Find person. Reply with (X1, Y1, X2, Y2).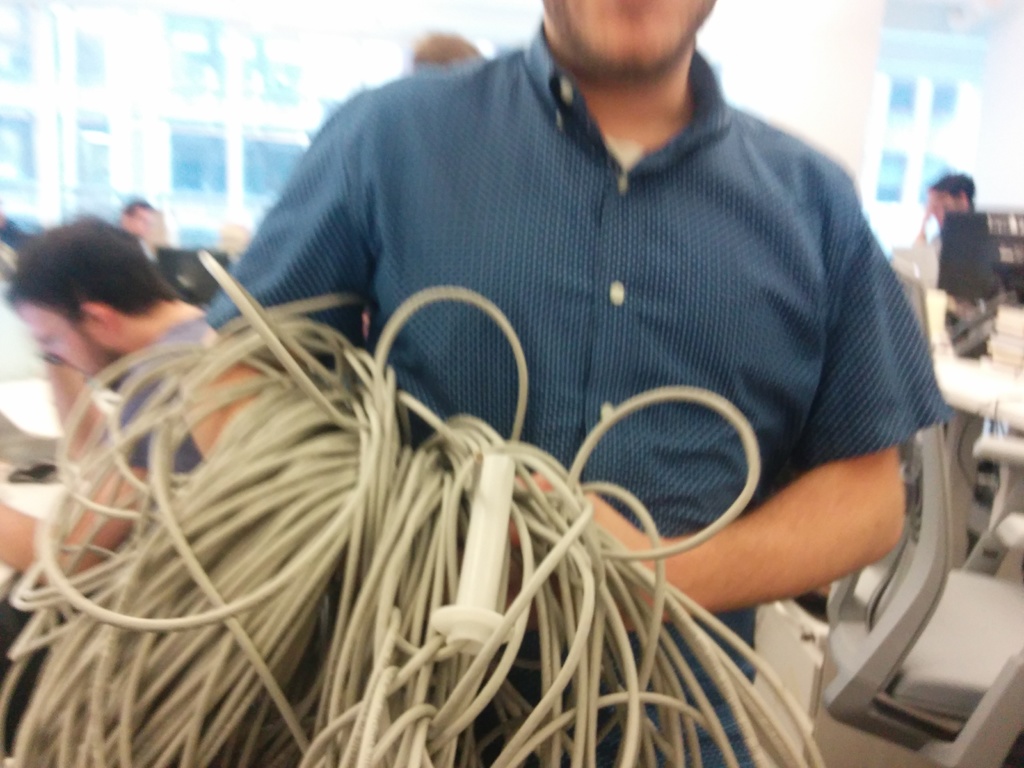
(936, 178, 1009, 376).
